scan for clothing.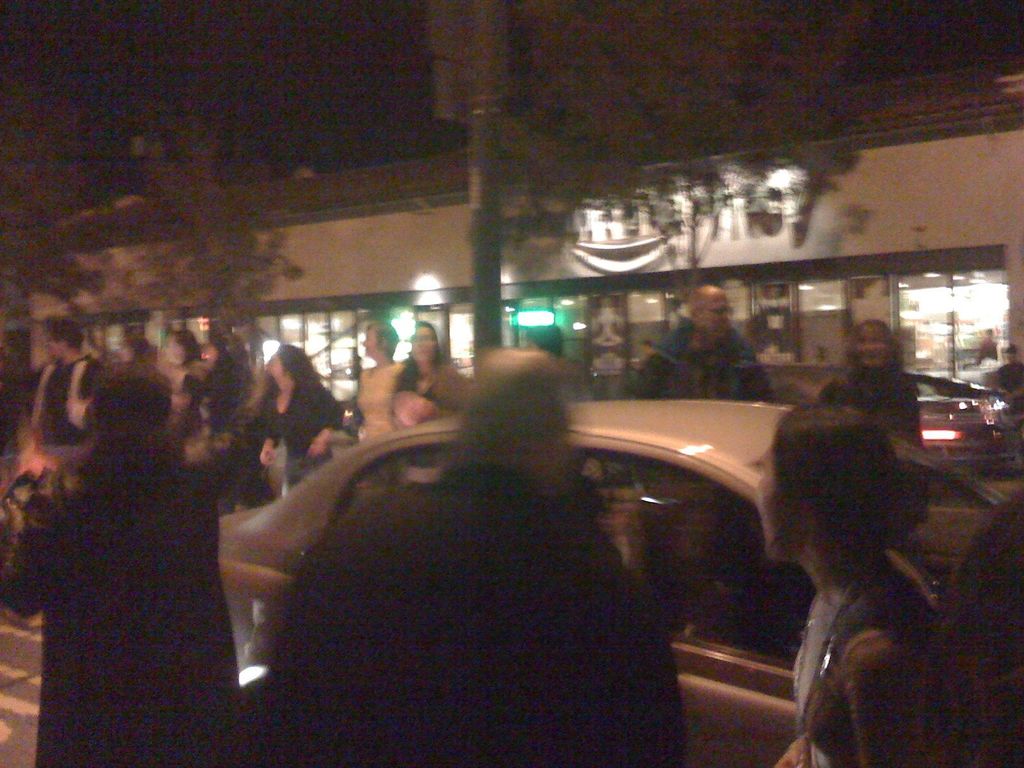
Scan result: [left=789, top=565, right=943, bottom=767].
